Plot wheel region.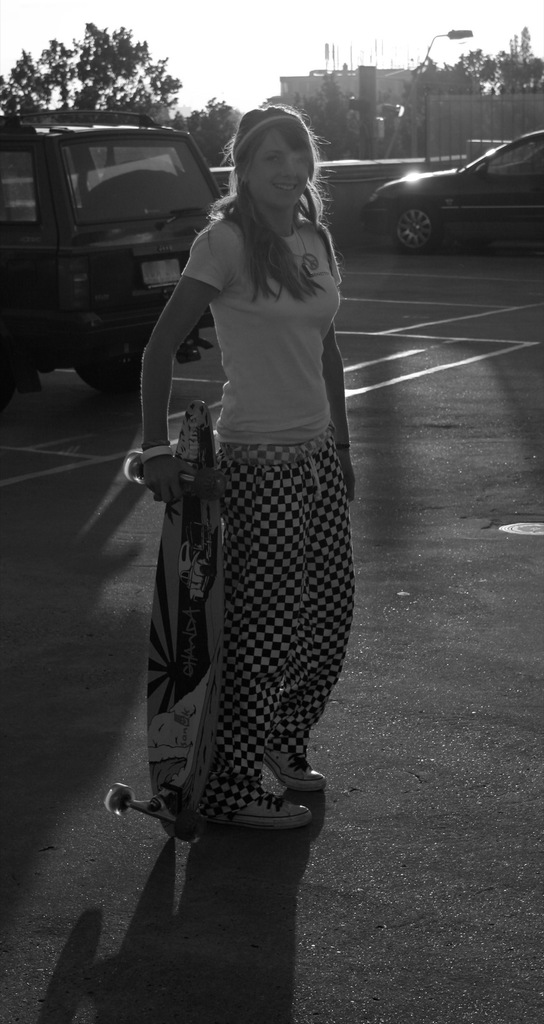
Plotted at box=[196, 467, 230, 500].
